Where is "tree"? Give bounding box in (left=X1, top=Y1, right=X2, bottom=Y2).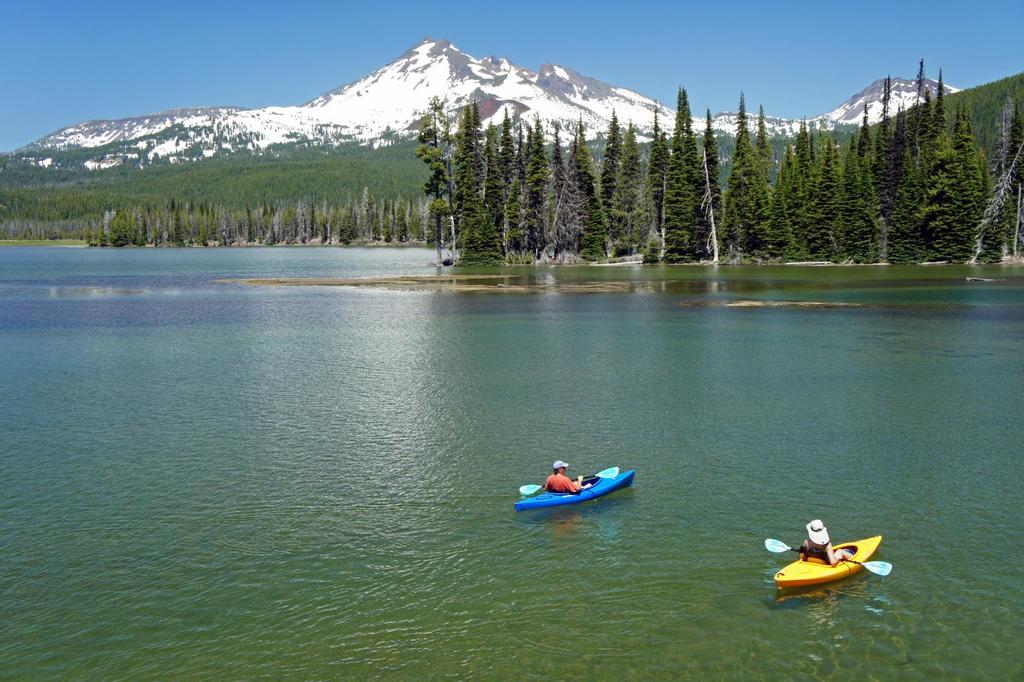
(left=500, top=98, right=553, bottom=269).
